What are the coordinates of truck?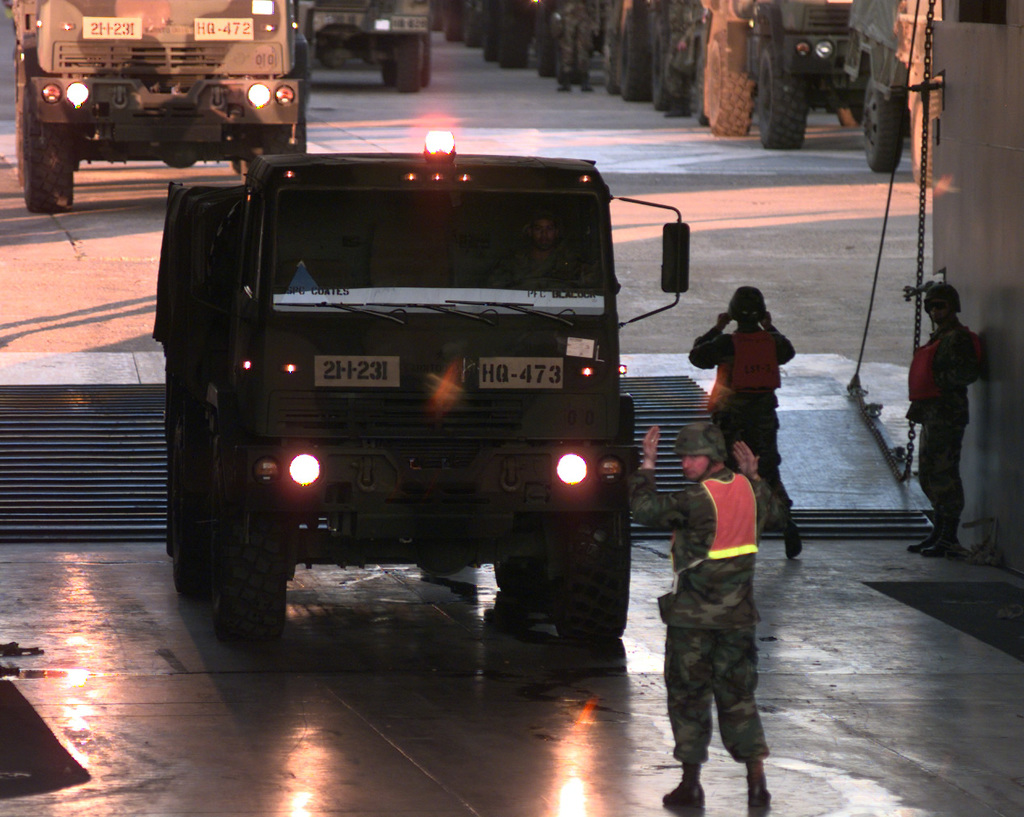
pyautogui.locateOnScreen(442, 0, 526, 48).
